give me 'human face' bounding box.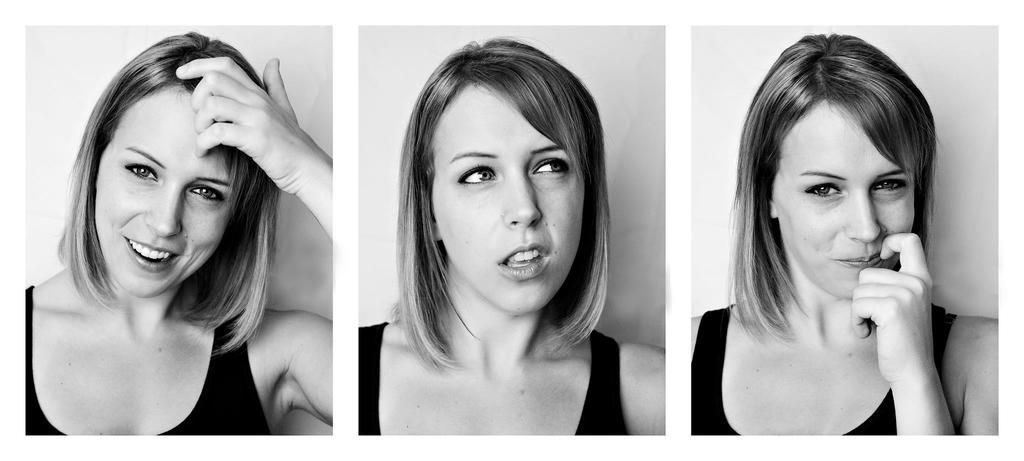
[94,85,243,298].
